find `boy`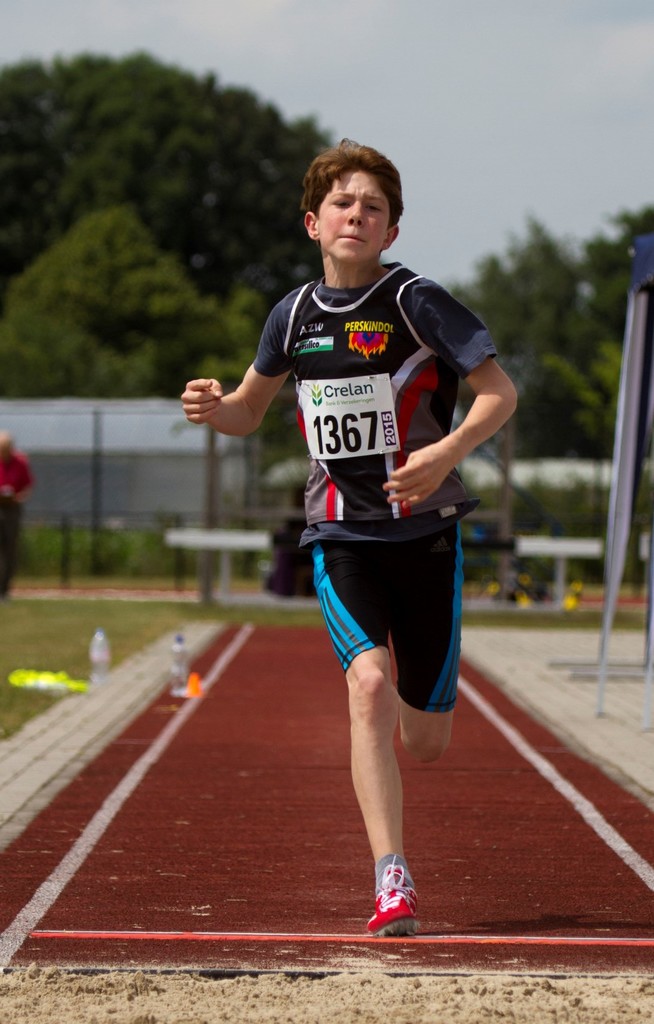
bbox=(198, 136, 519, 920)
